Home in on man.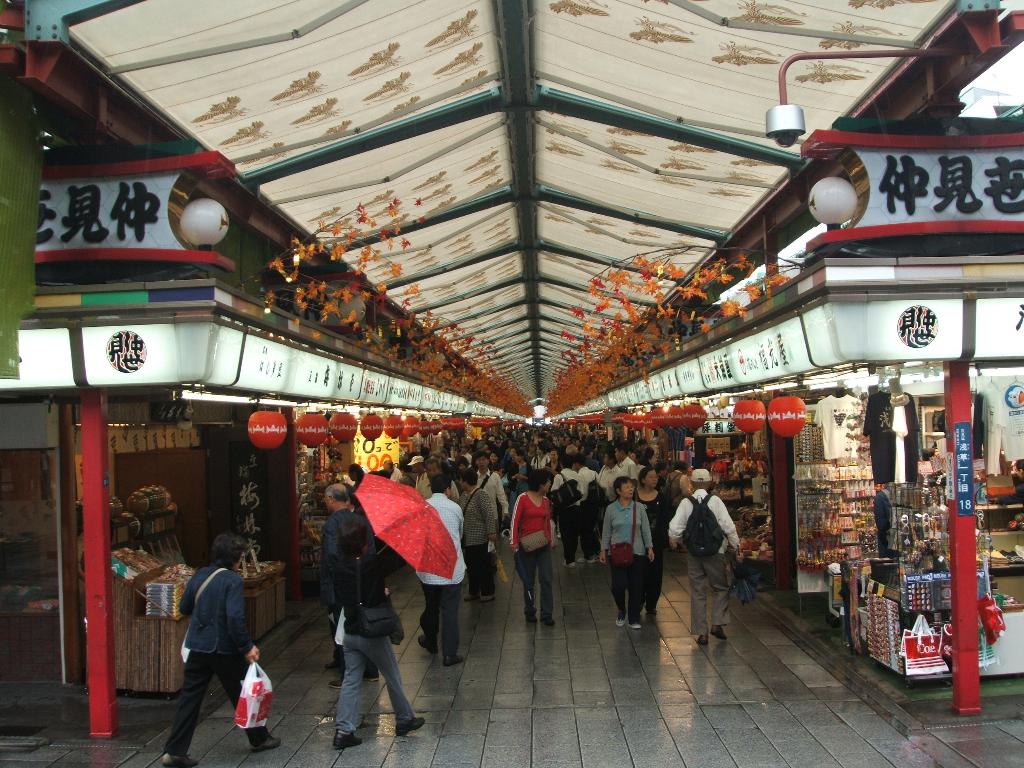
Homed in at bbox(593, 452, 621, 495).
